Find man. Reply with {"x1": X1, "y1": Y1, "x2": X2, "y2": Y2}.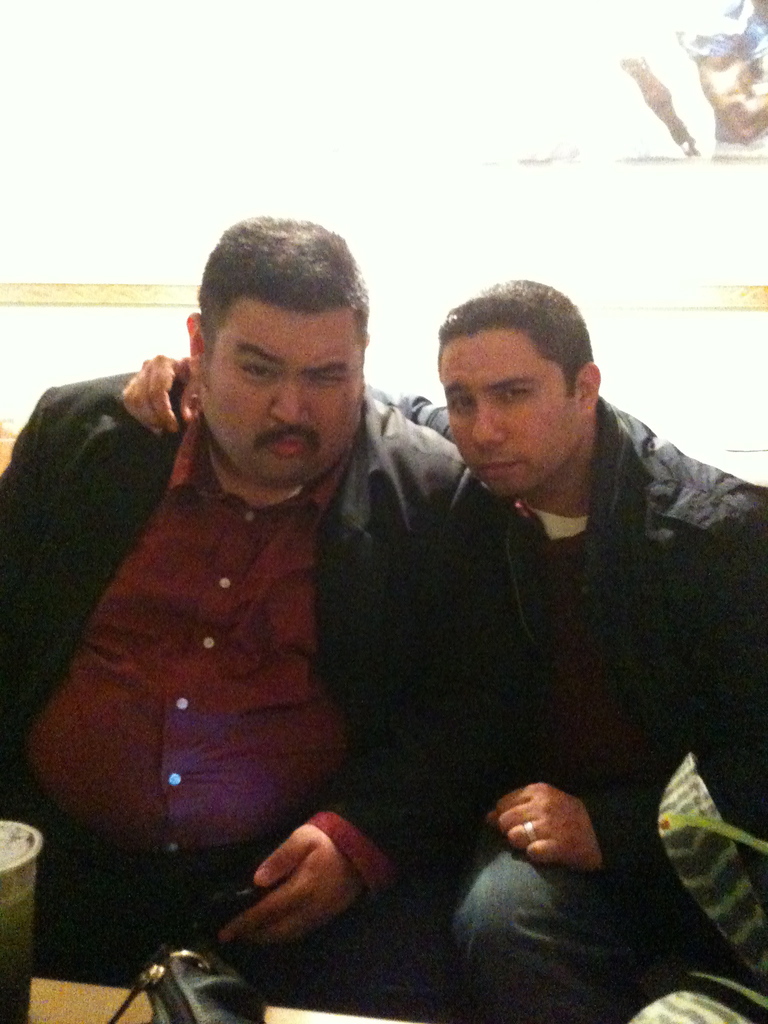
{"x1": 0, "y1": 211, "x2": 495, "y2": 1023}.
